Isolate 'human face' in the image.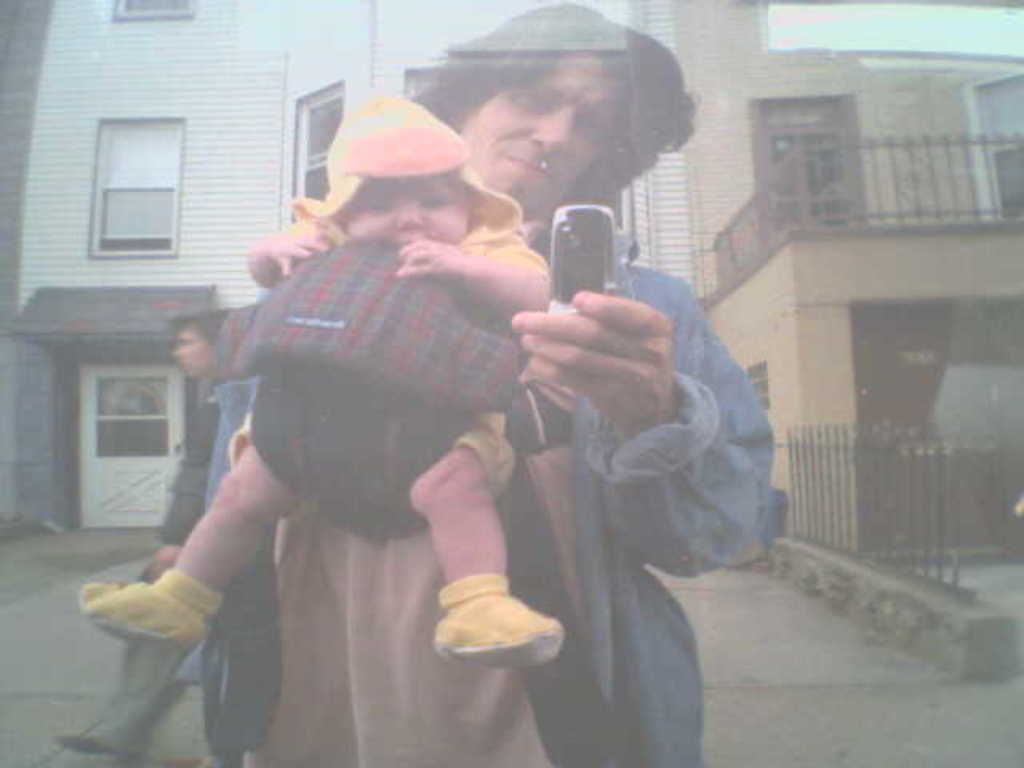
Isolated region: [176,328,216,381].
